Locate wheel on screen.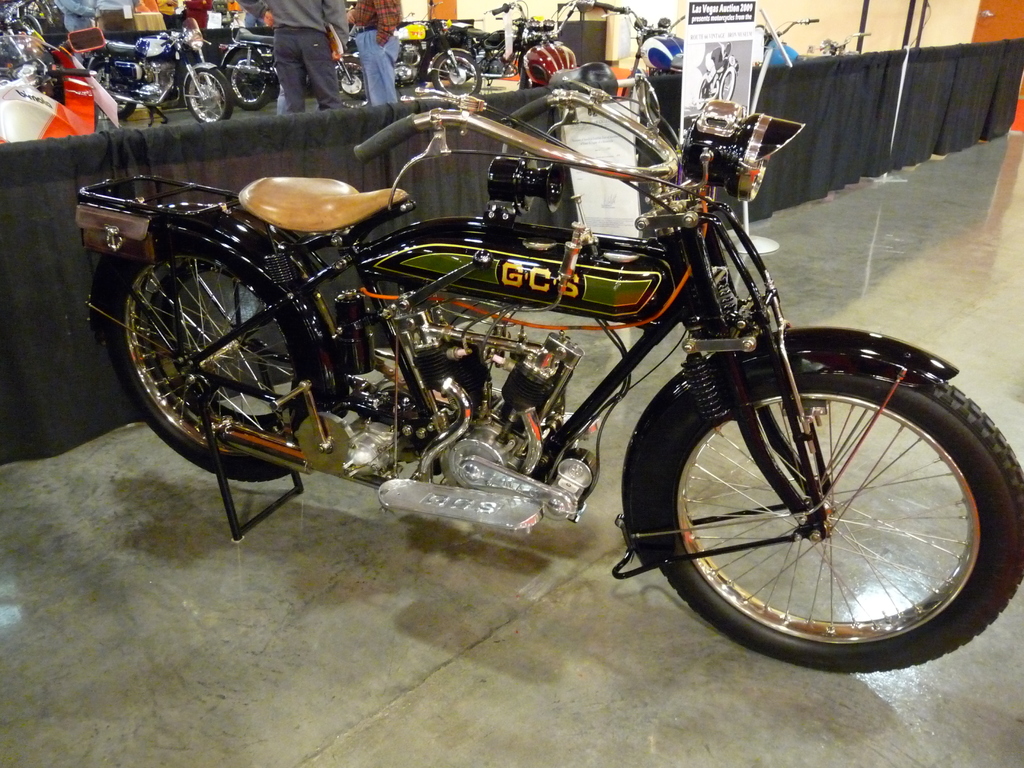
On screen at 520,63,531,88.
